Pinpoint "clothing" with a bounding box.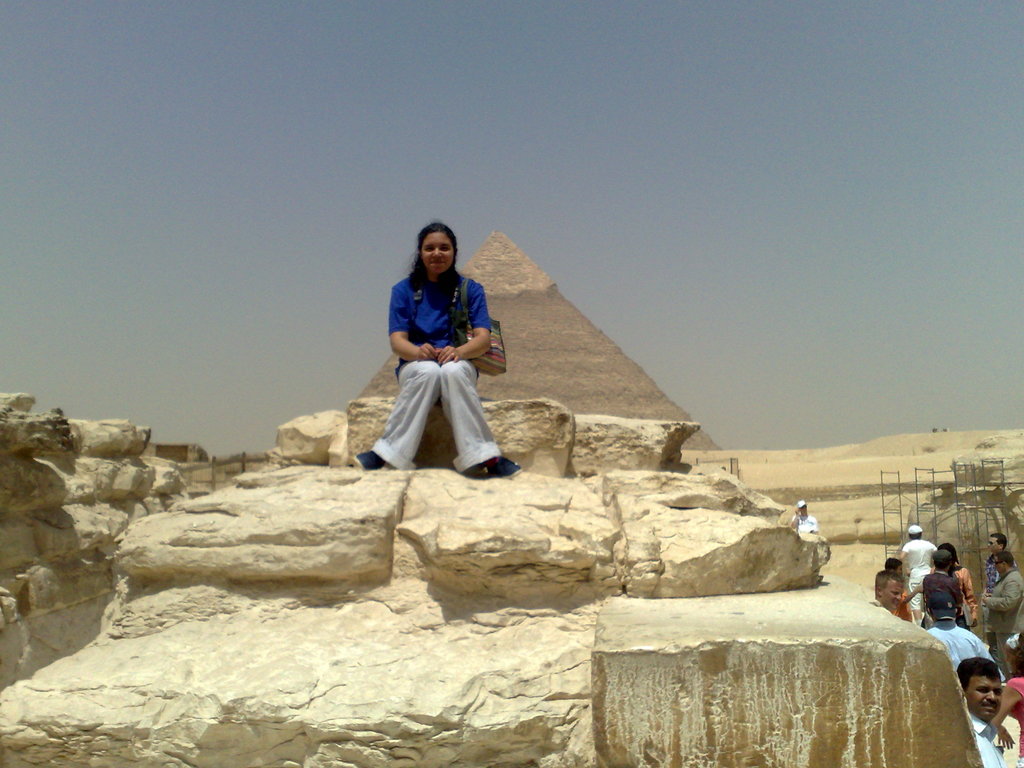
box(898, 541, 941, 610).
